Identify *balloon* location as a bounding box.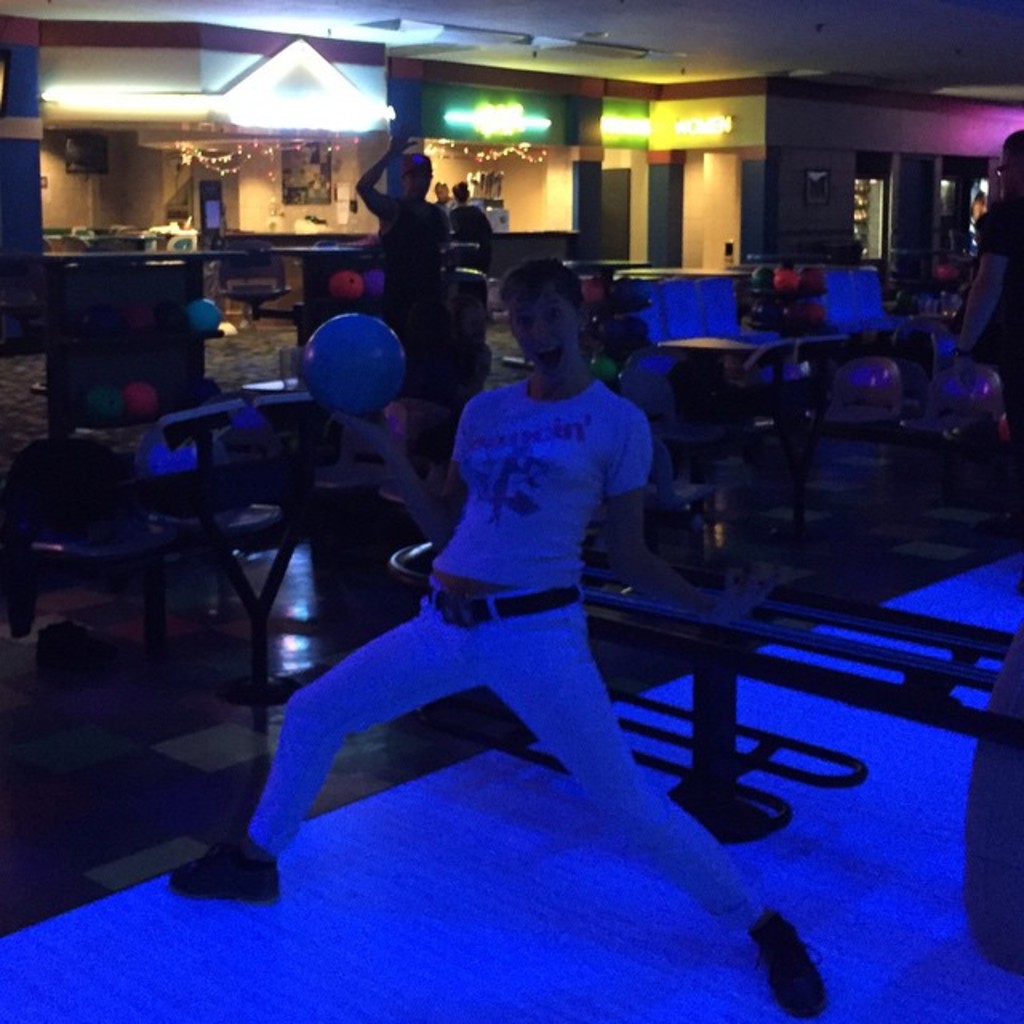
<box>798,267,826,298</box>.
